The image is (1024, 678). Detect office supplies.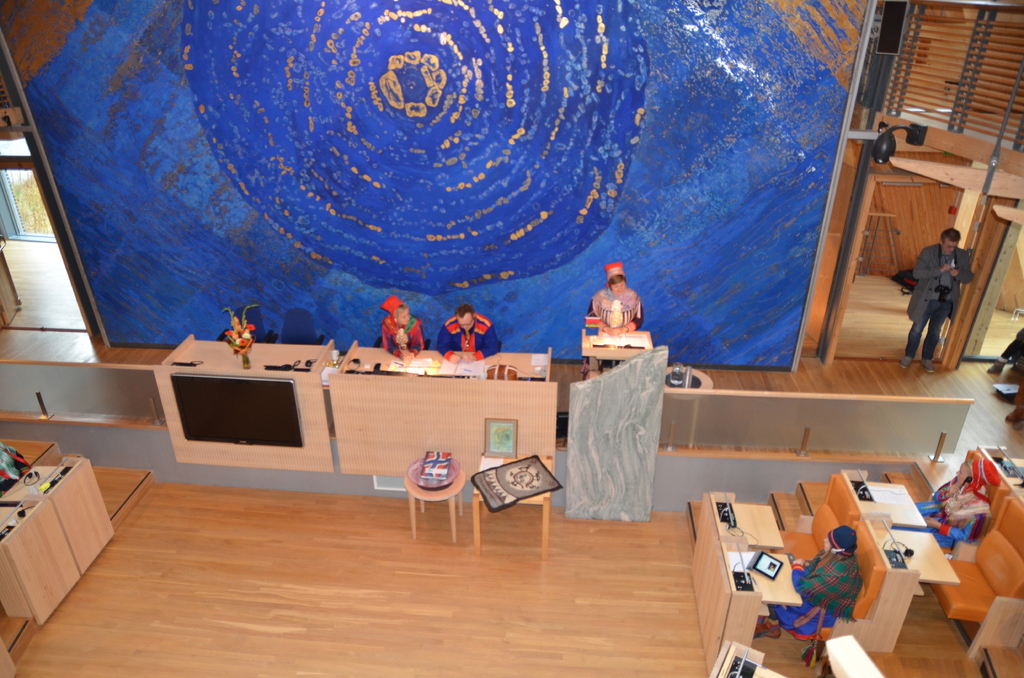
Detection: <bbox>726, 656, 755, 672</bbox>.
